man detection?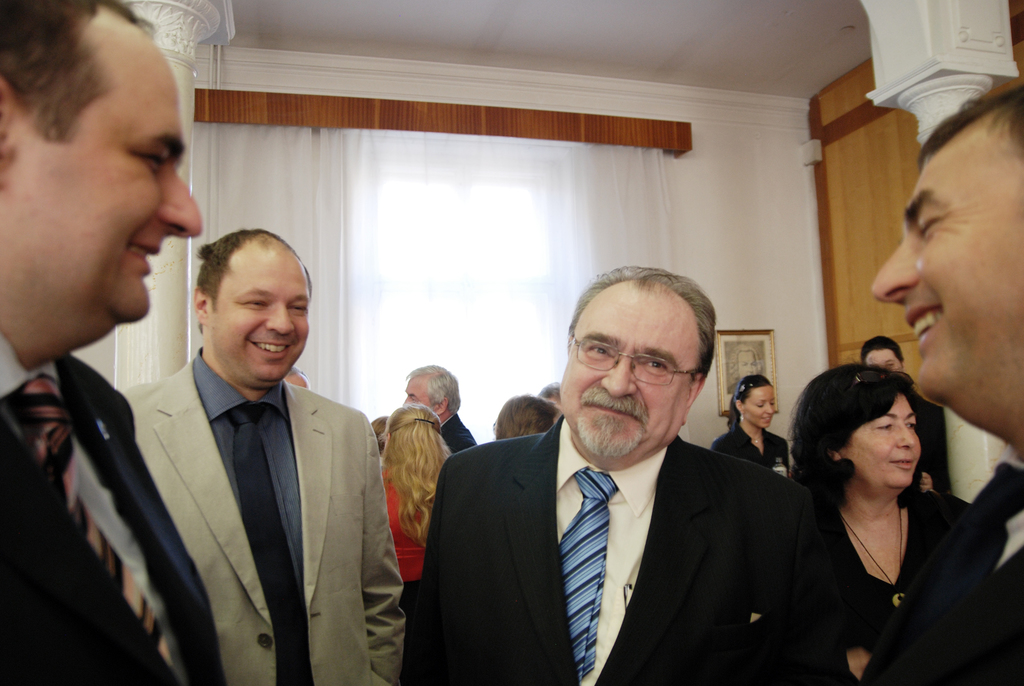
BBox(400, 365, 475, 457)
